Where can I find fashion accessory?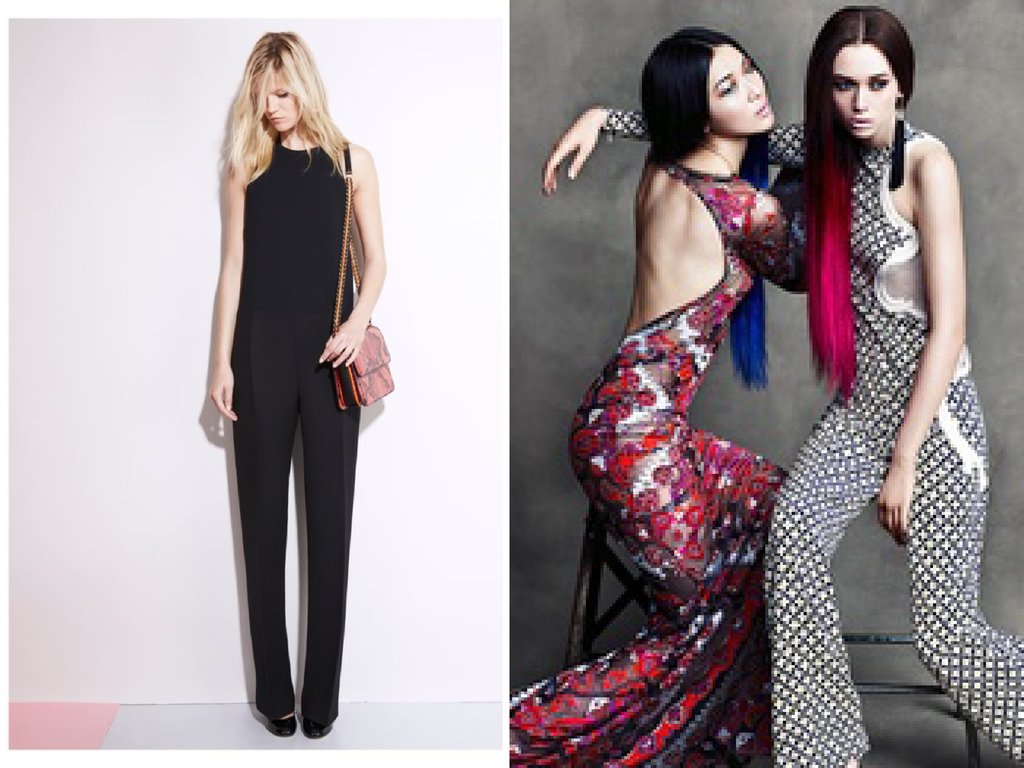
You can find it at bbox(305, 714, 334, 737).
